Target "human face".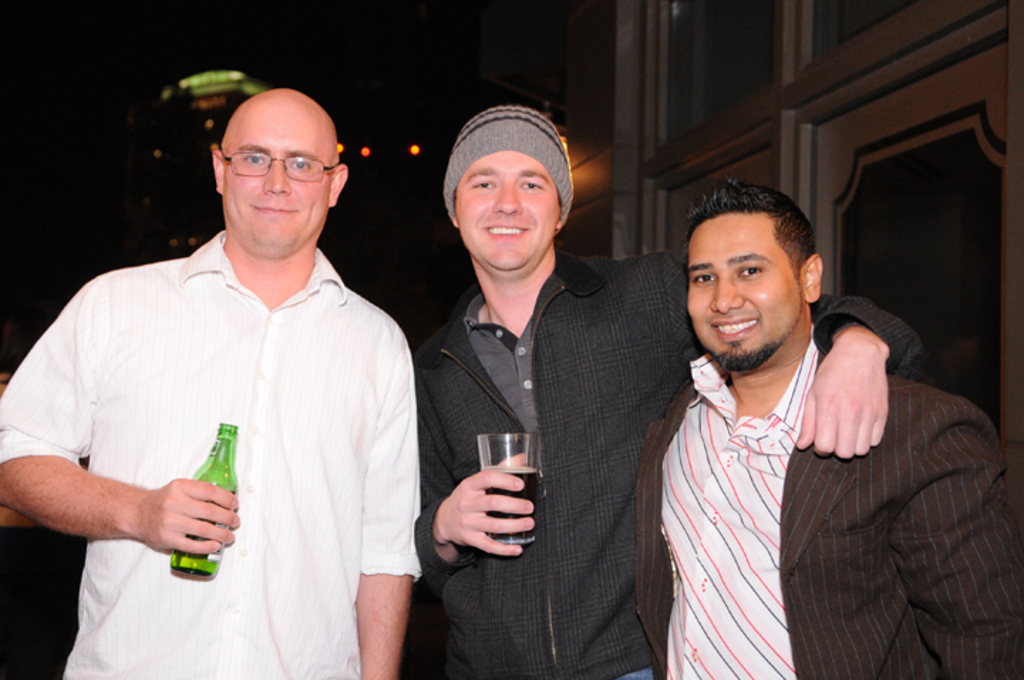
Target region: 225/112/331/250.
